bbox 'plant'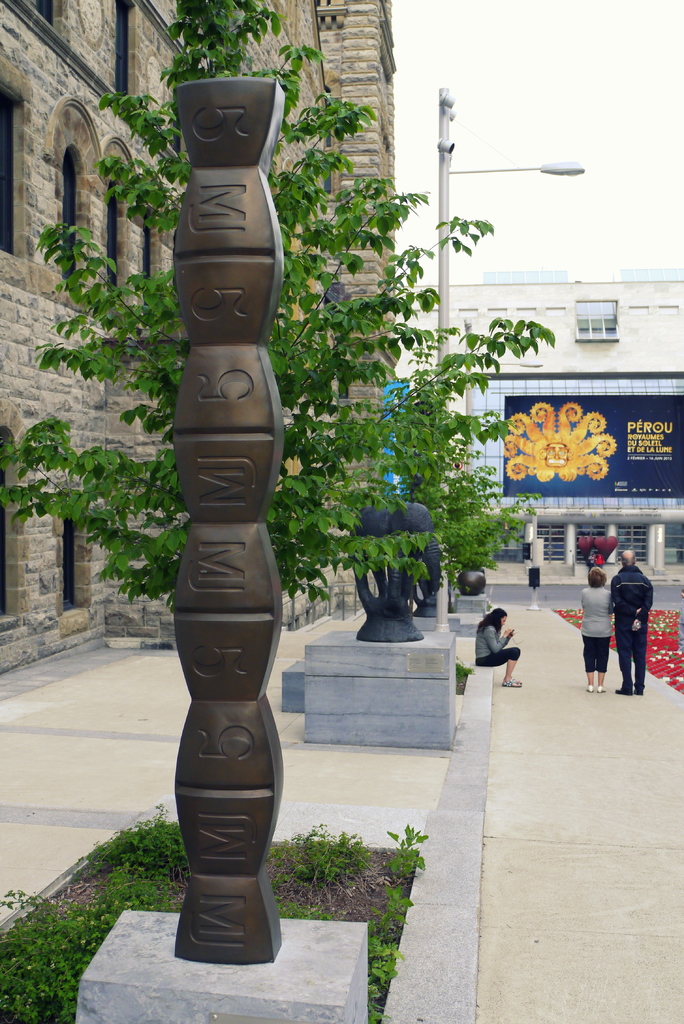
<box>268,814,373,900</box>
